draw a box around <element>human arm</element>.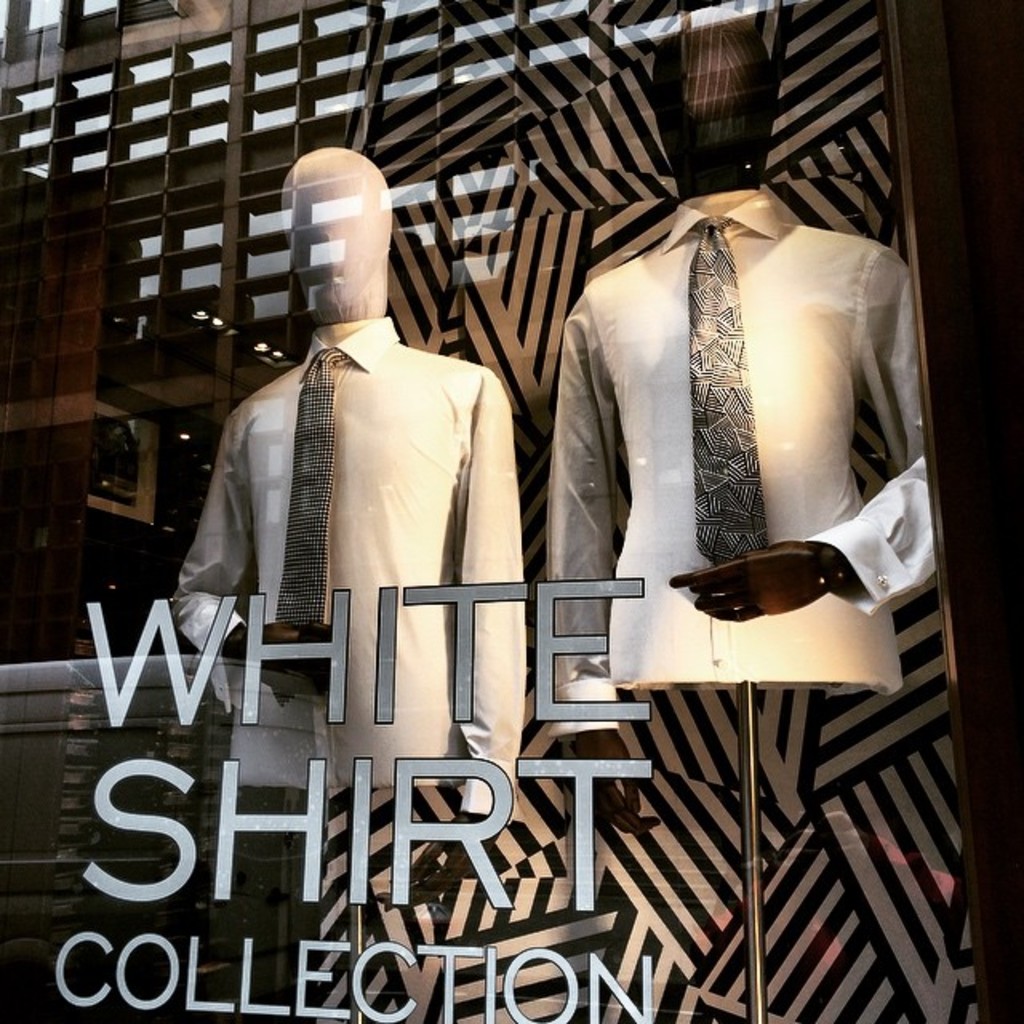
{"x1": 670, "y1": 240, "x2": 946, "y2": 622}.
